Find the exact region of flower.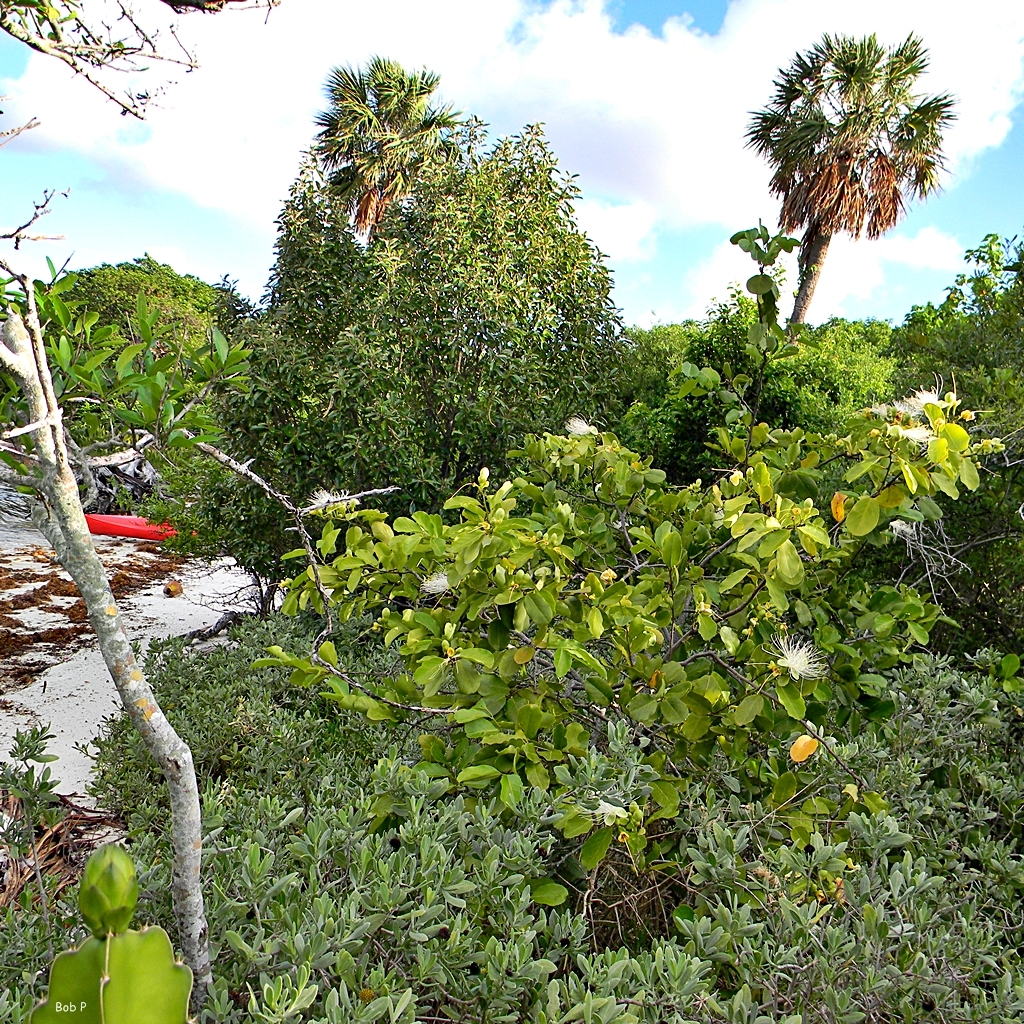
Exact region: region(561, 420, 594, 434).
